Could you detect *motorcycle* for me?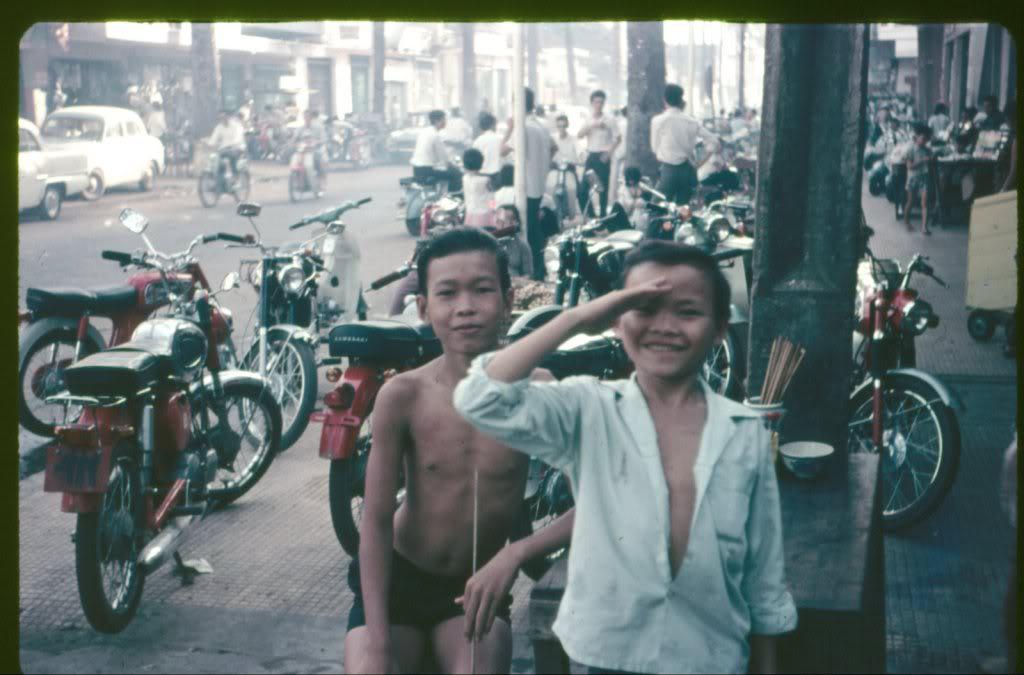
Detection result: x1=650, y1=195, x2=744, y2=252.
